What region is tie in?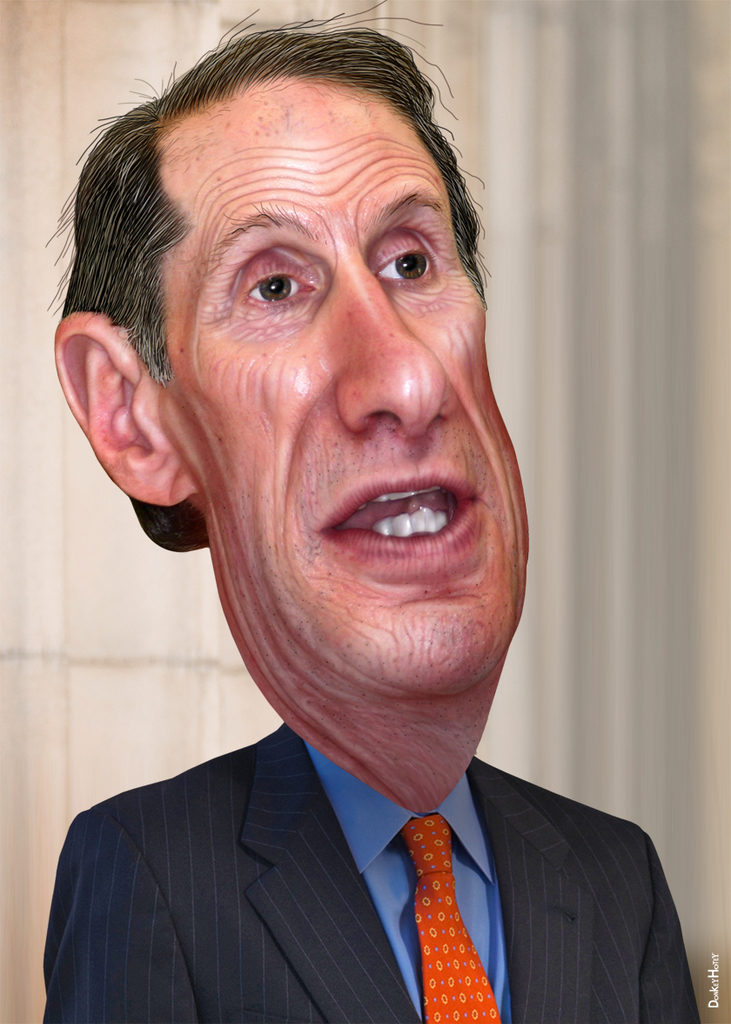
(x1=406, y1=816, x2=498, y2=1023).
